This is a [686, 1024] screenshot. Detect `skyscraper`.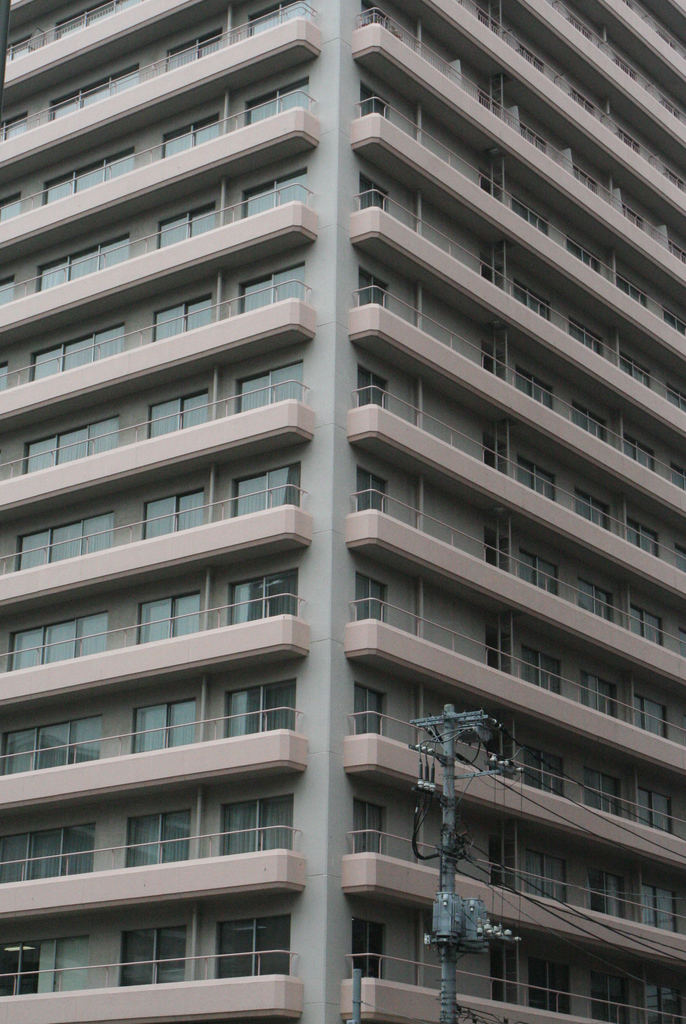
region(0, 3, 685, 1023).
